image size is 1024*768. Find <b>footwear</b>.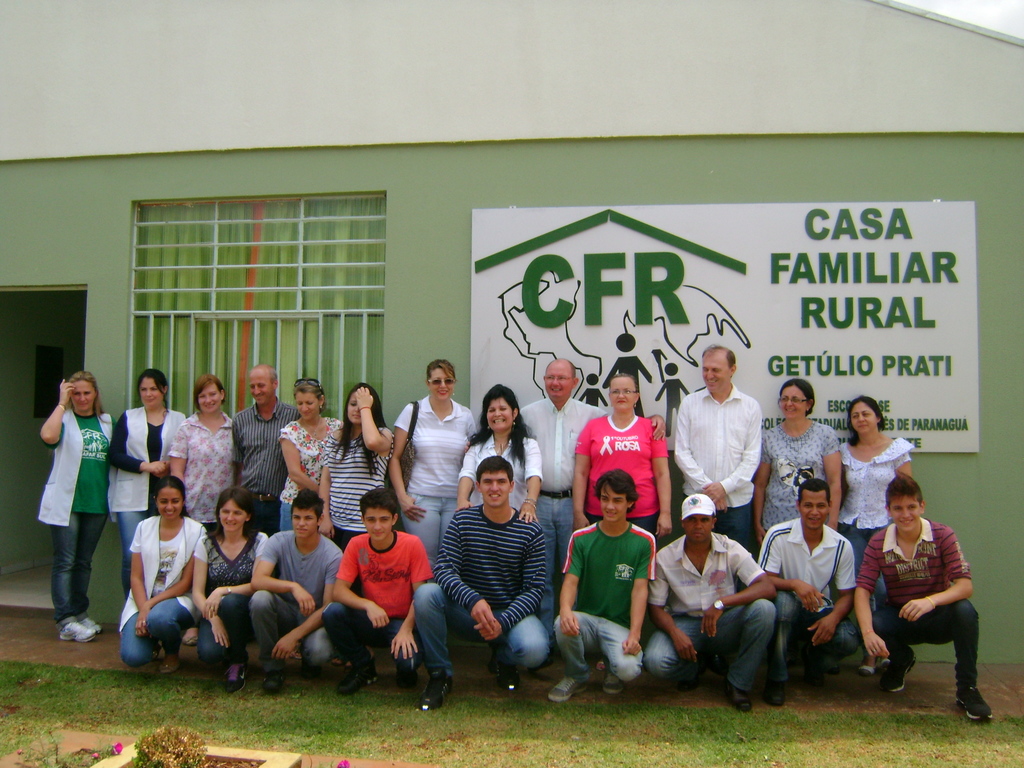
l=292, t=648, r=307, b=659.
